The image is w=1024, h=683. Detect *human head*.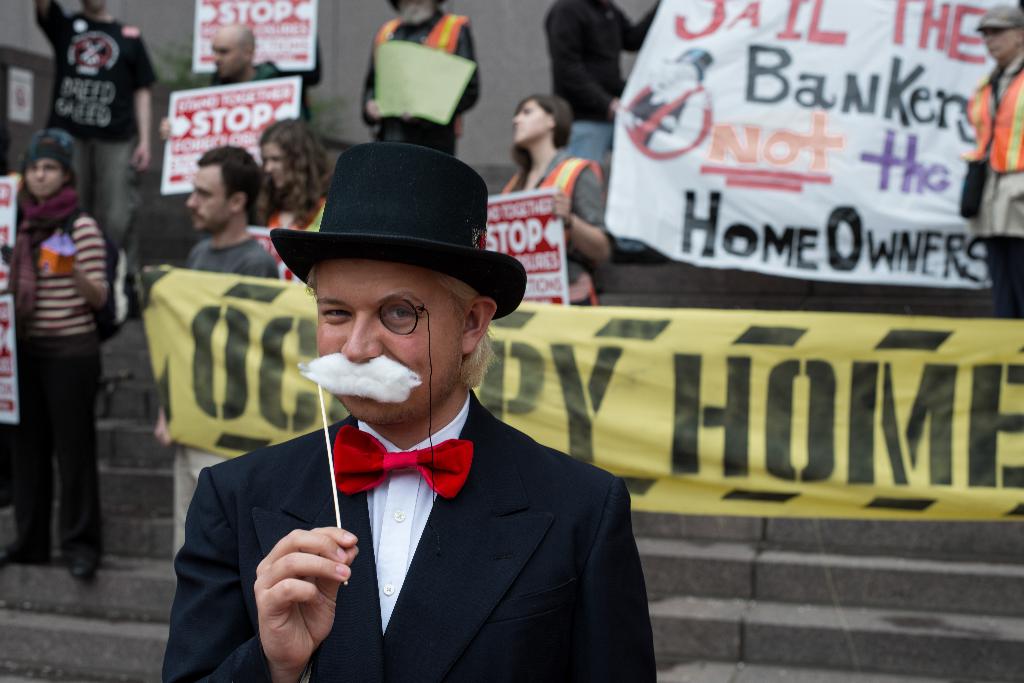
Detection: (left=276, top=220, right=498, bottom=435).
